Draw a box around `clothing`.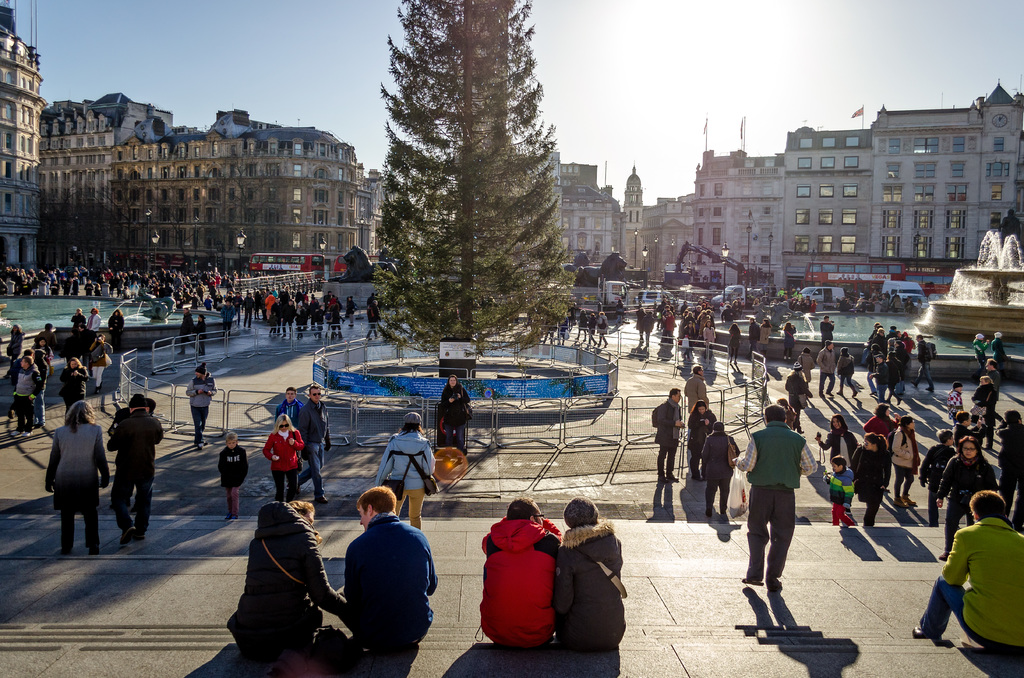
rect(196, 284, 206, 300).
